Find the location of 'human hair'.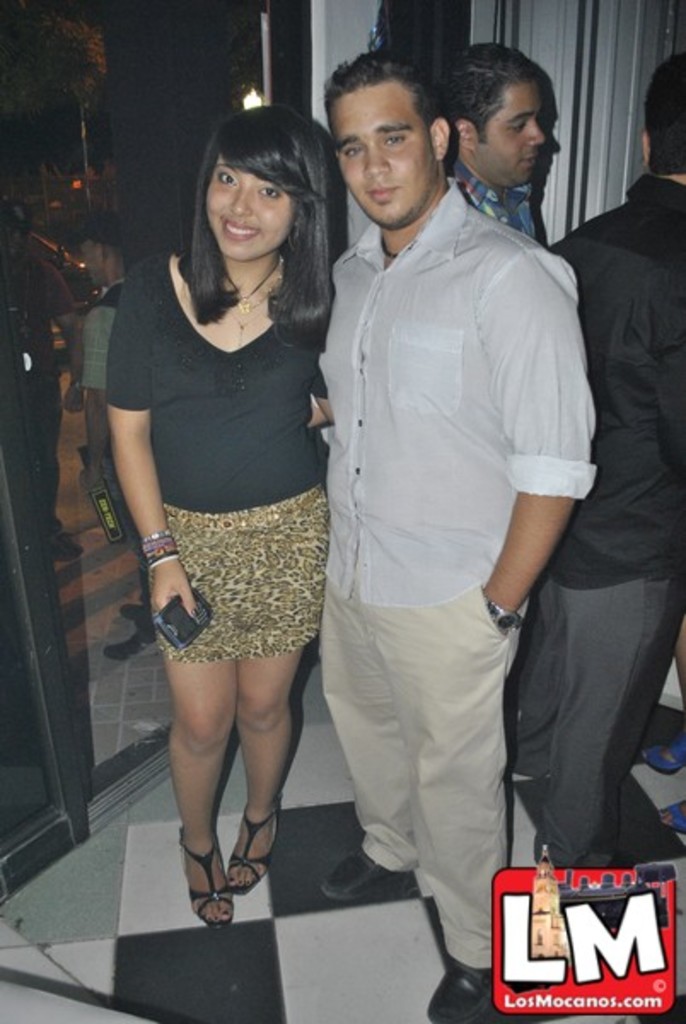
Location: locate(440, 43, 538, 148).
